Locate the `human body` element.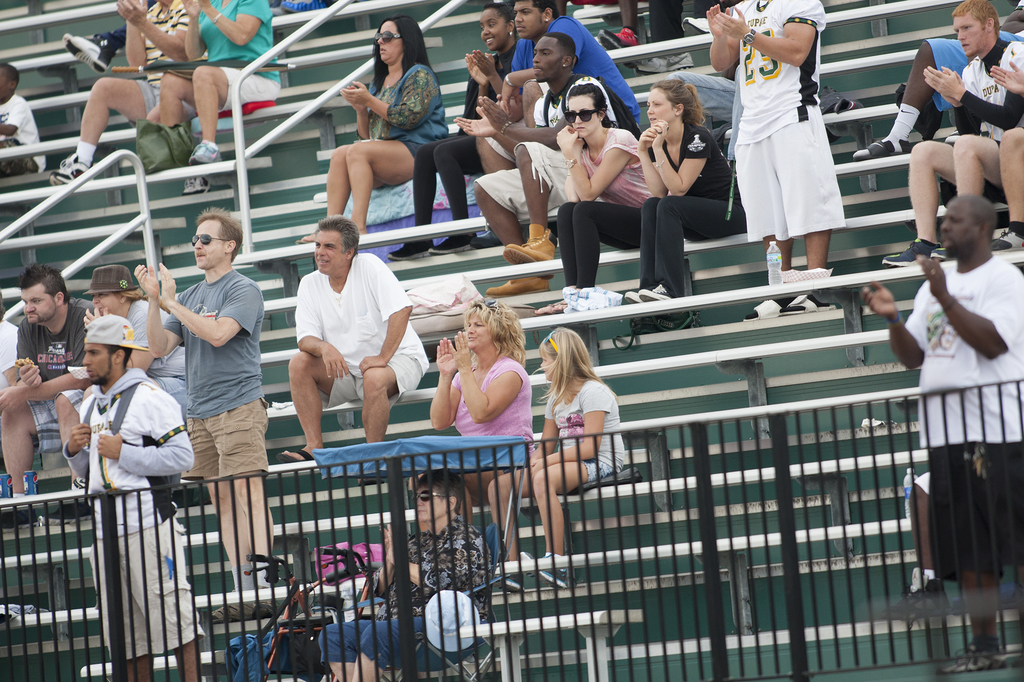
Element bbox: <bbox>494, 0, 646, 129</bbox>.
